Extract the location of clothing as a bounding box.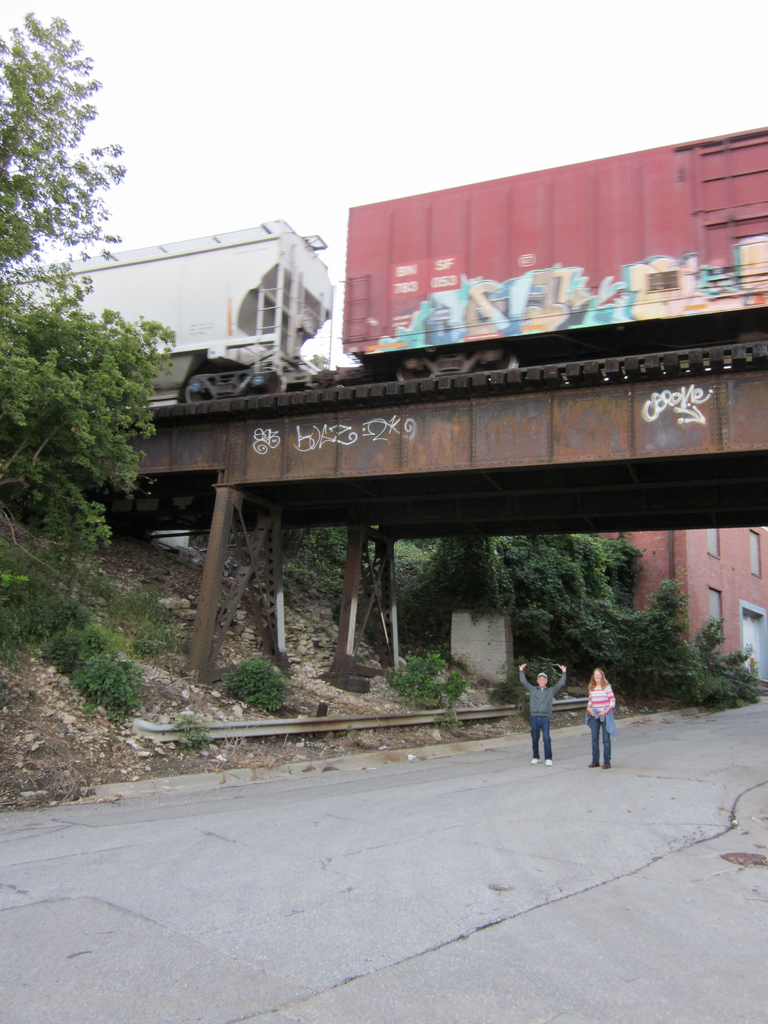
580,676,614,766.
